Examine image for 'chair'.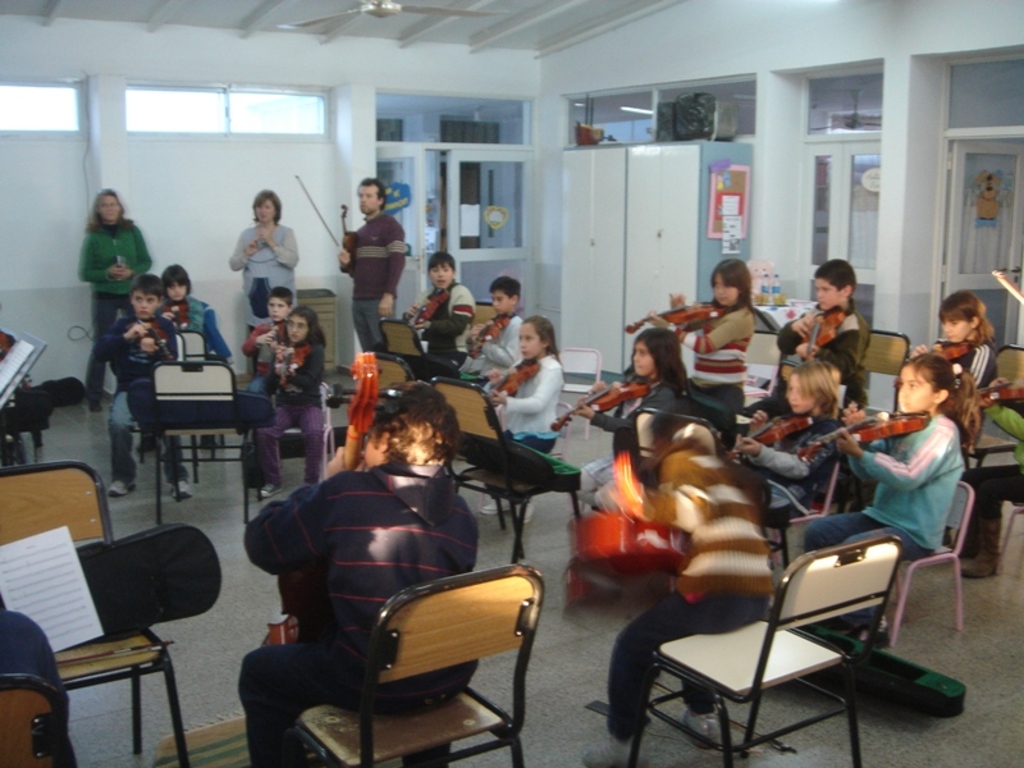
Examination result: left=722, top=333, right=774, bottom=452.
